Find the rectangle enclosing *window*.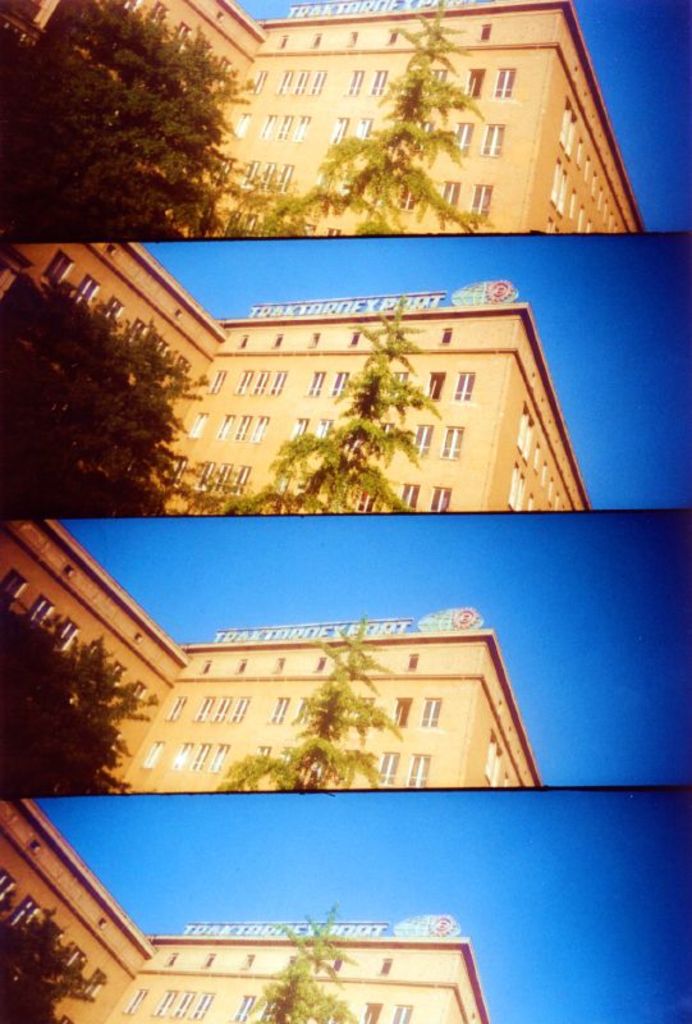
<region>252, 748, 266, 776</region>.
